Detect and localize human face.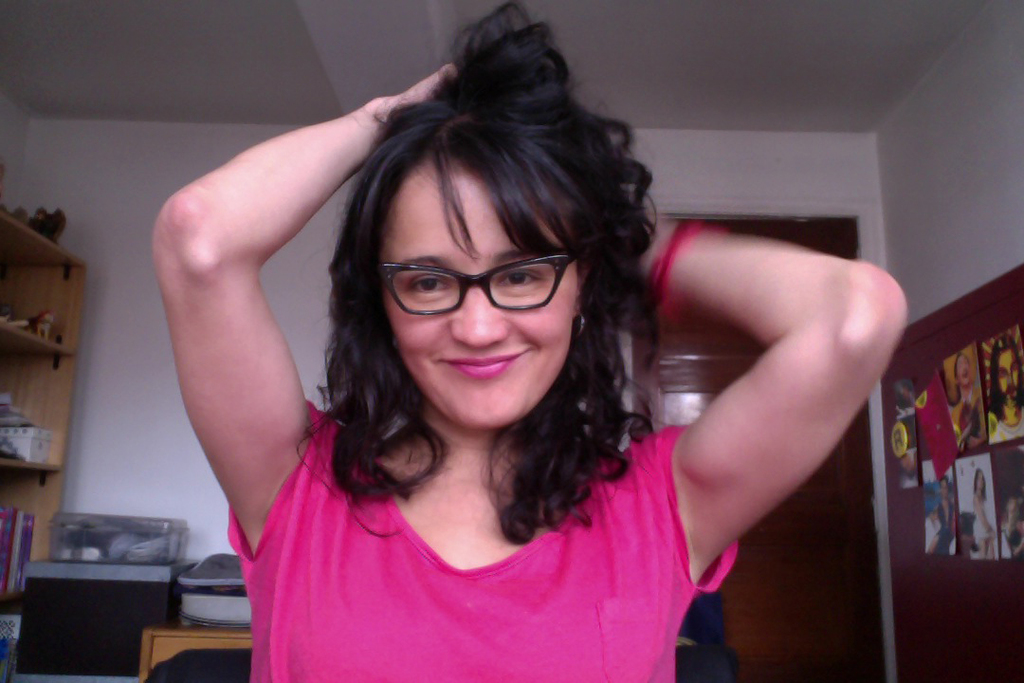
Localized at (left=385, top=199, right=571, bottom=431).
